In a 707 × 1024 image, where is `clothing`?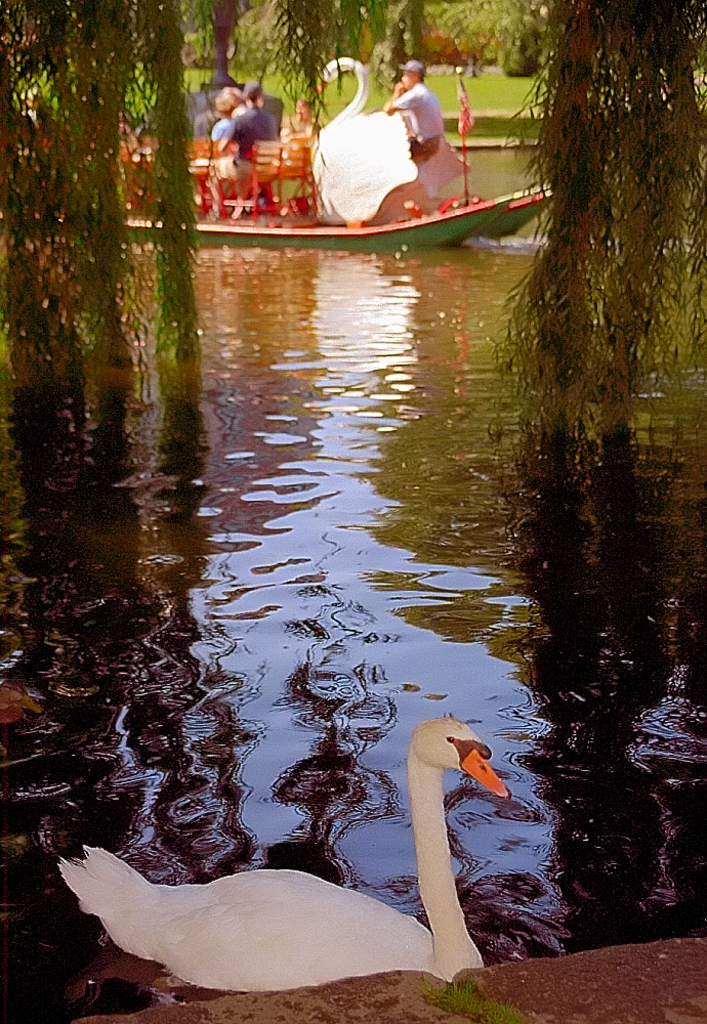
box=[189, 88, 219, 135].
